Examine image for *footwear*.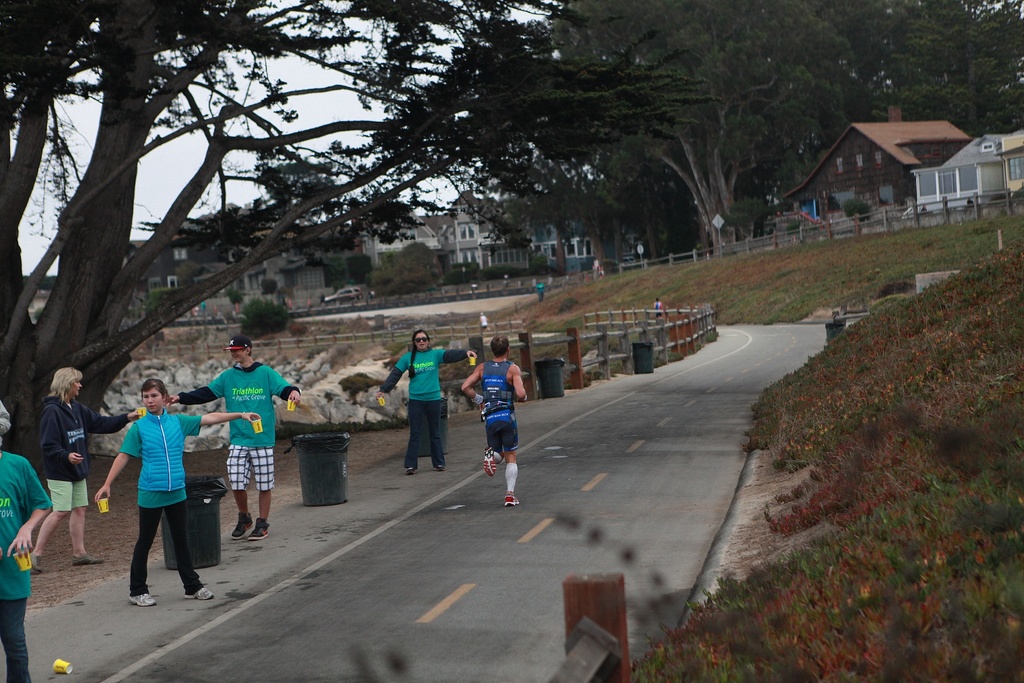
Examination result: 504/491/515/509.
